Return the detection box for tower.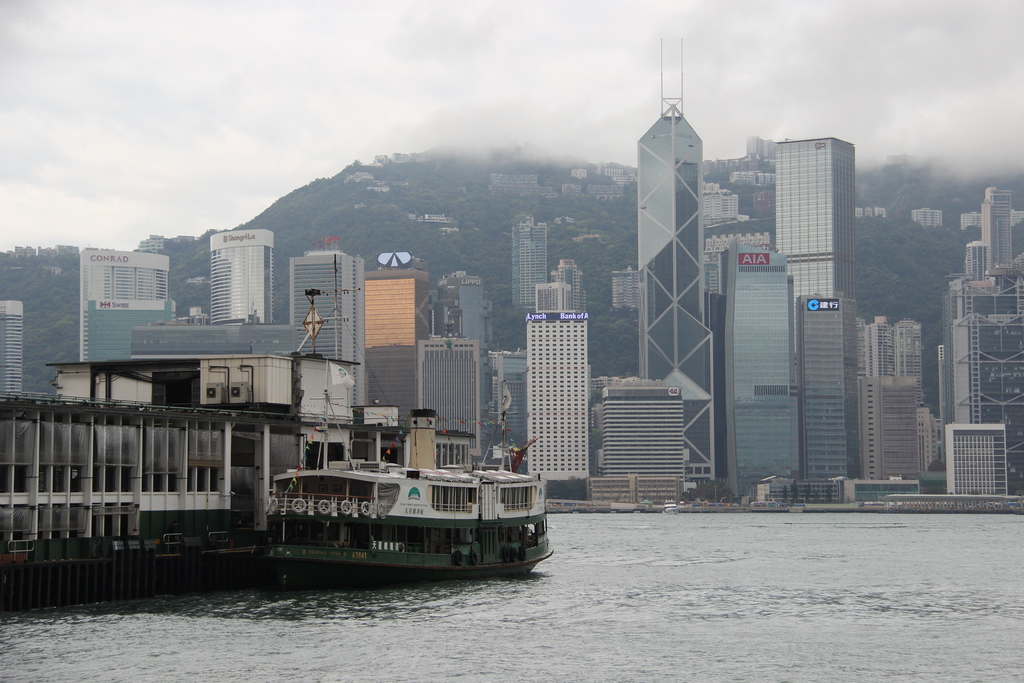
204/227/268/321.
